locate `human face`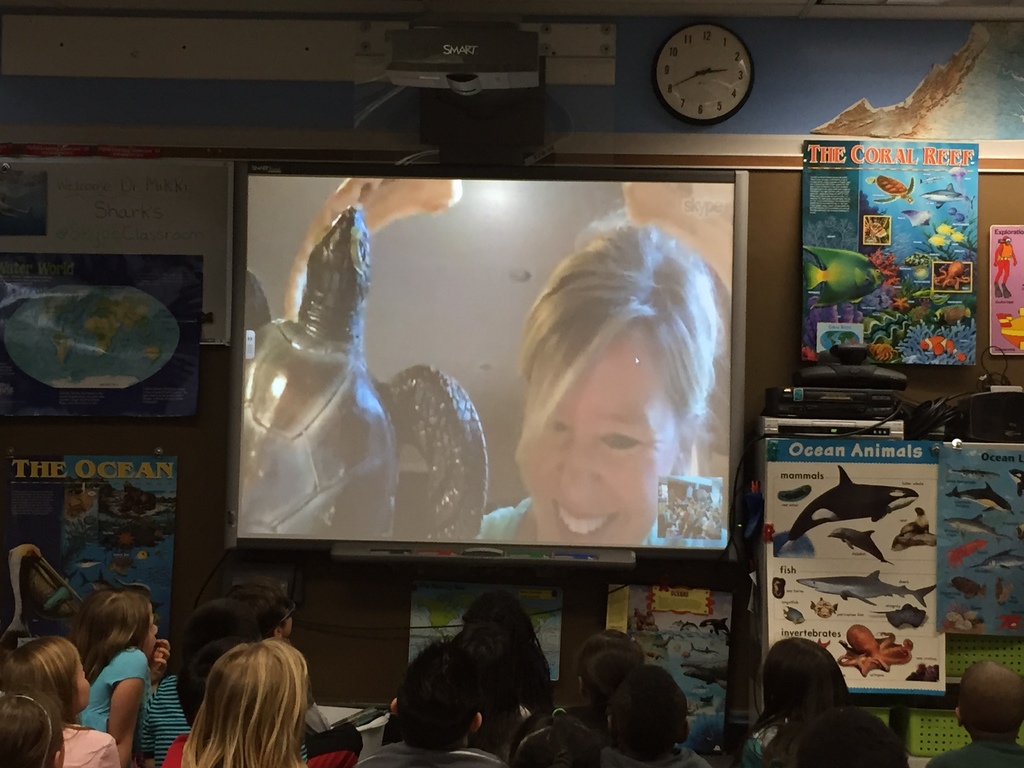
crop(508, 338, 678, 549)
